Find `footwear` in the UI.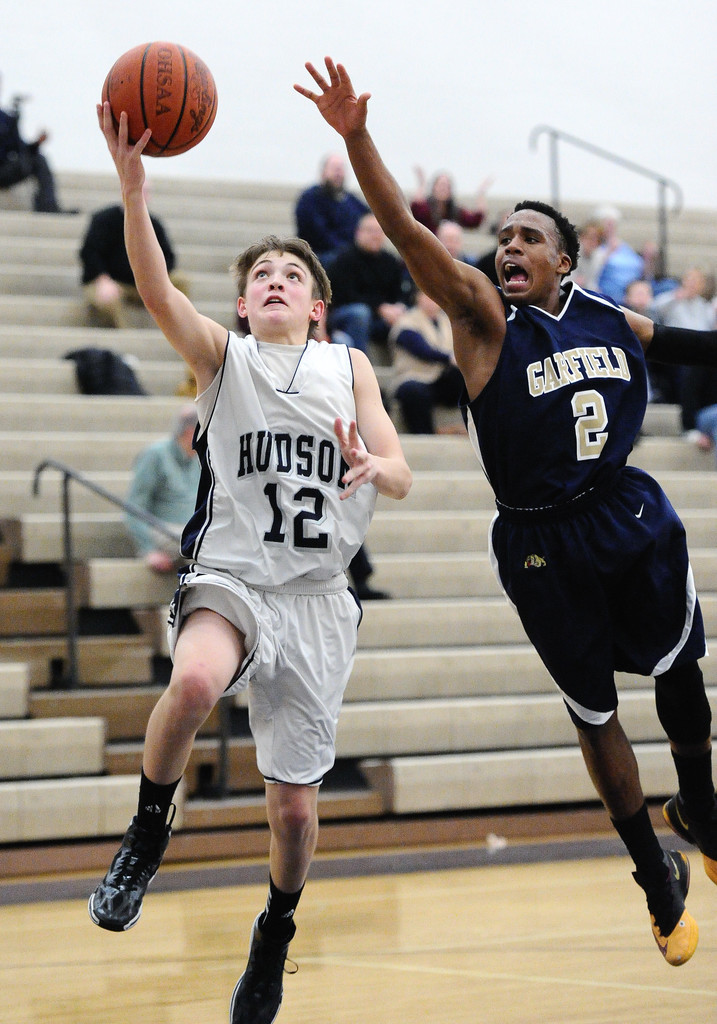
UI element at l=657, t=790, r=716, b=885.
